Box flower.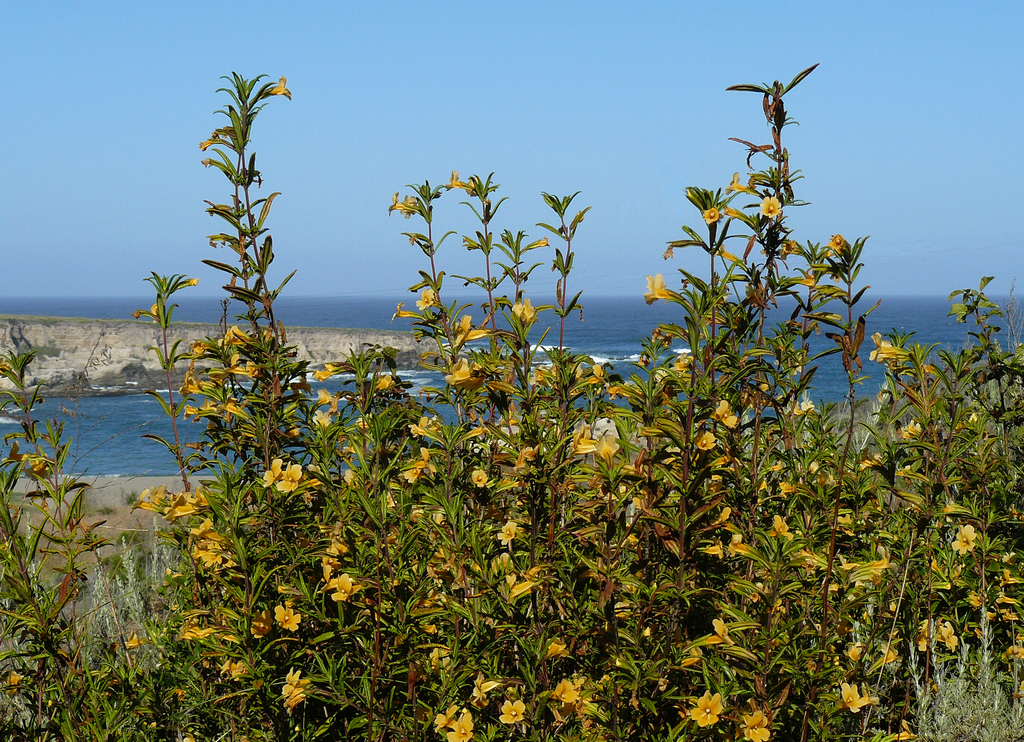
<bbox>895, 720, 915, 741</bbox>.
